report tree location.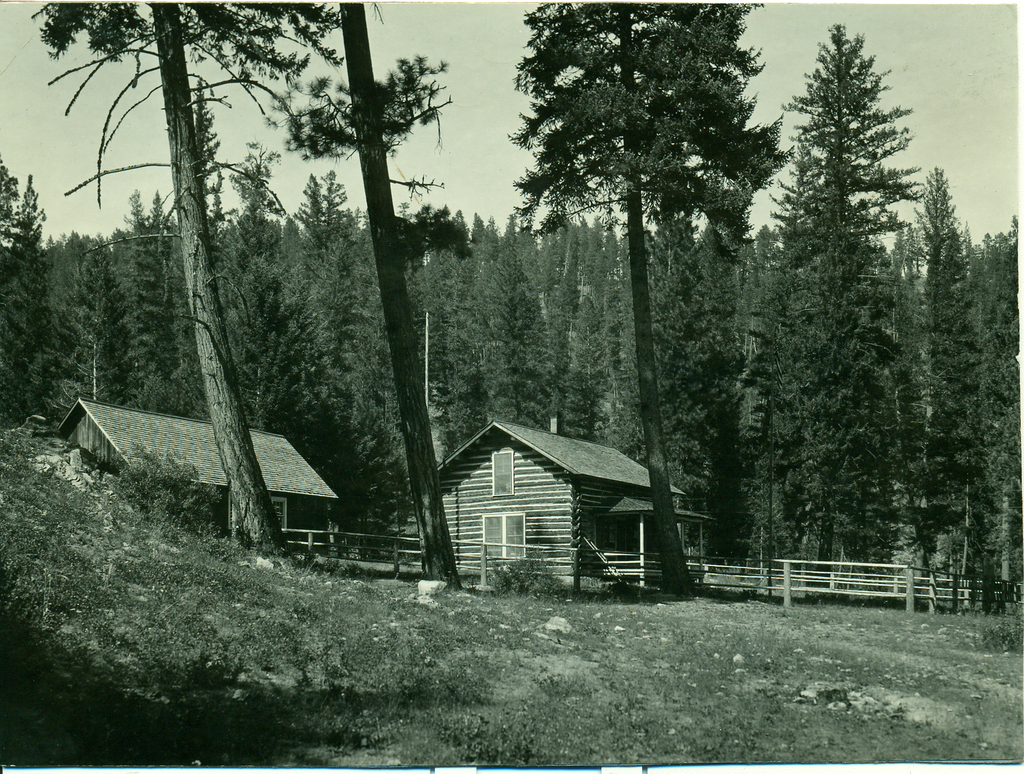
Report: x1=715 y1=52 x2=975 y2=630.
